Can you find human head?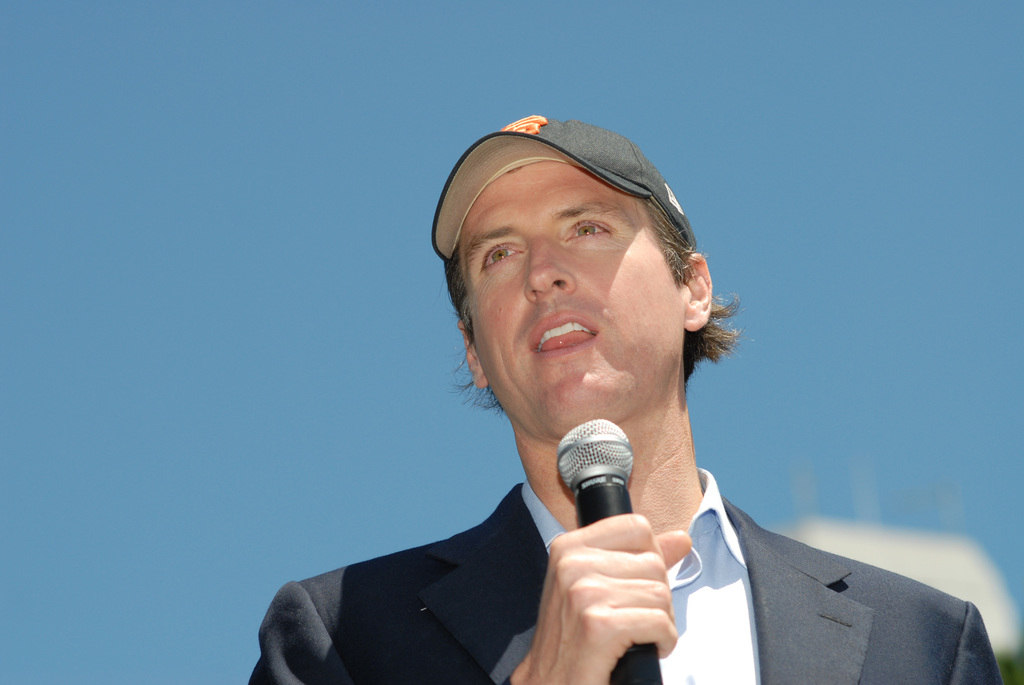
Yes, bounding box: [x1=421, y1=100, x2=705, y2=414].
